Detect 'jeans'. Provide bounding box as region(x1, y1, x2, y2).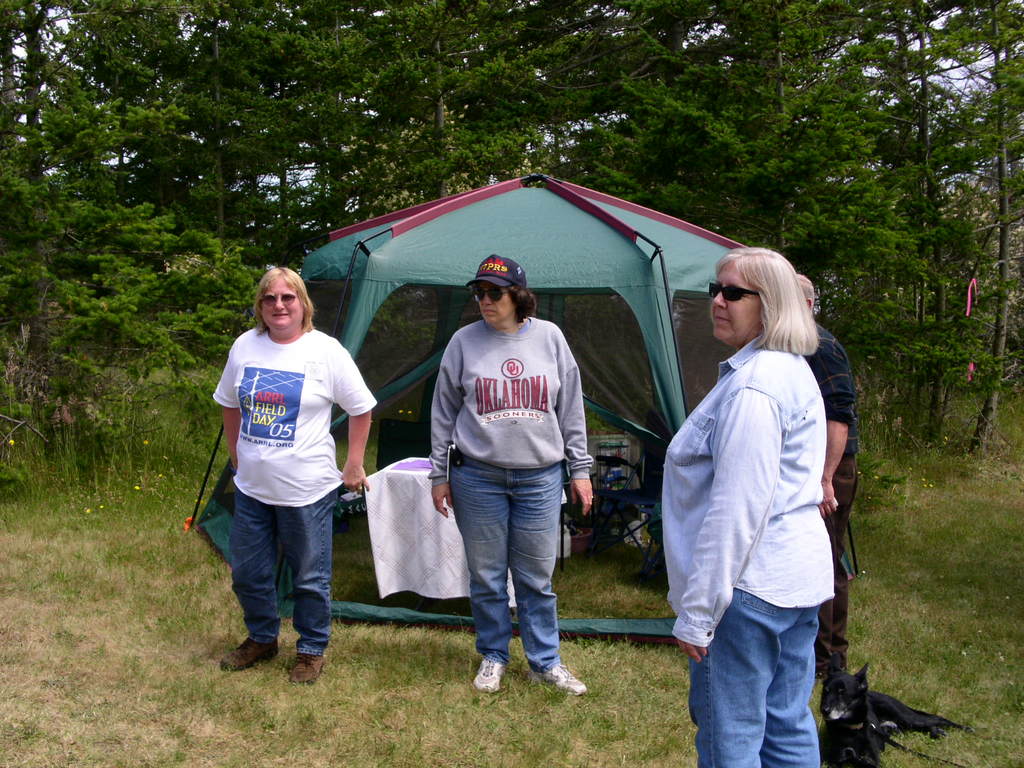
region(695, 579, 822, 767).
